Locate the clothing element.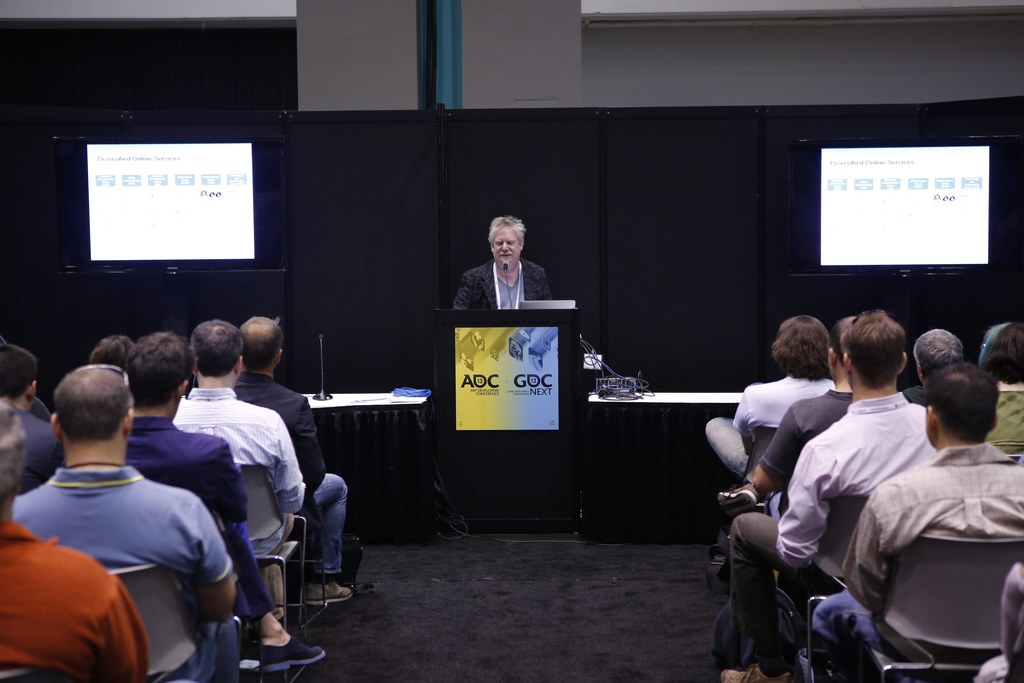
Element bbox: [left=978, top=561, right=1023, bottom=682].
